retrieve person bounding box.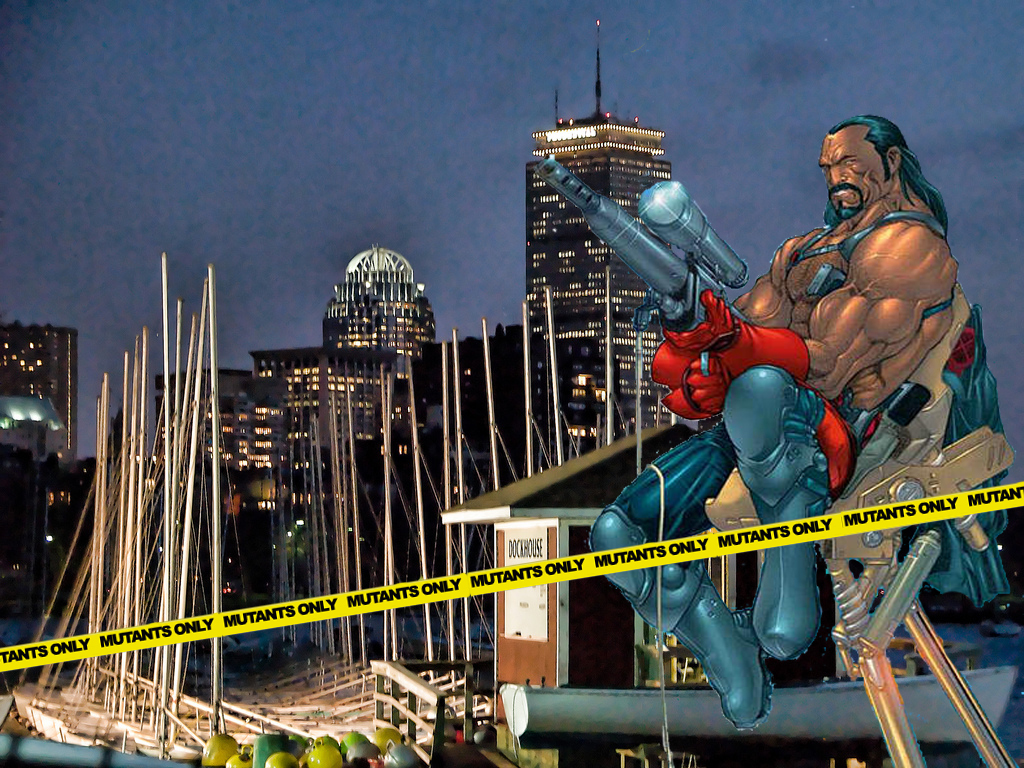
Bounding box: box(581, 108, 1010, 740).
